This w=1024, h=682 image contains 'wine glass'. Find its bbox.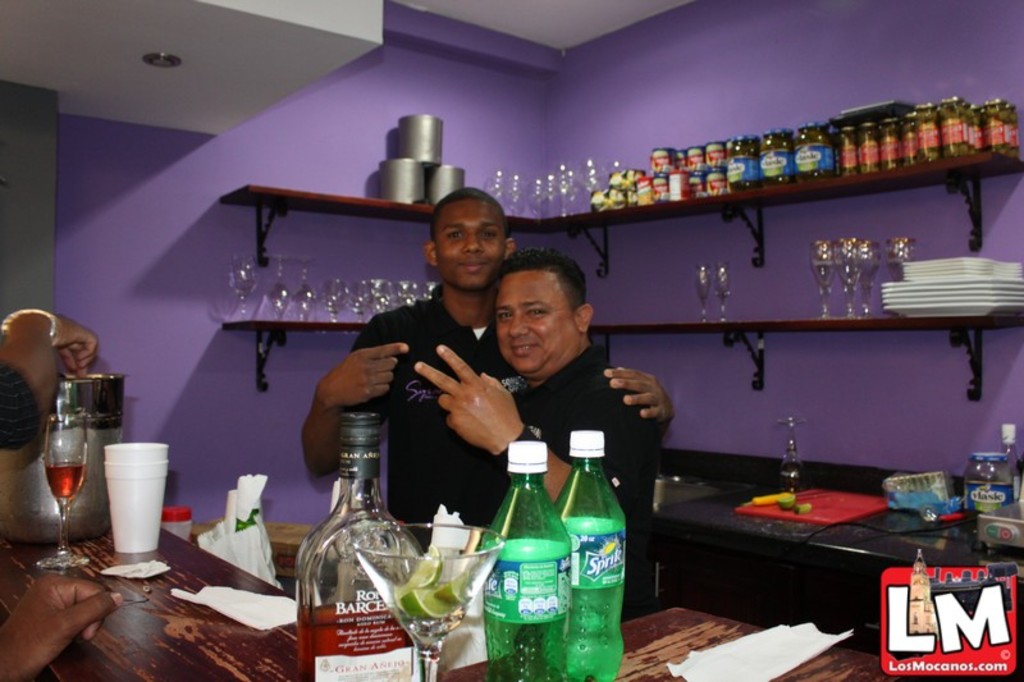
bbox=[765, 416, 808, 488].
